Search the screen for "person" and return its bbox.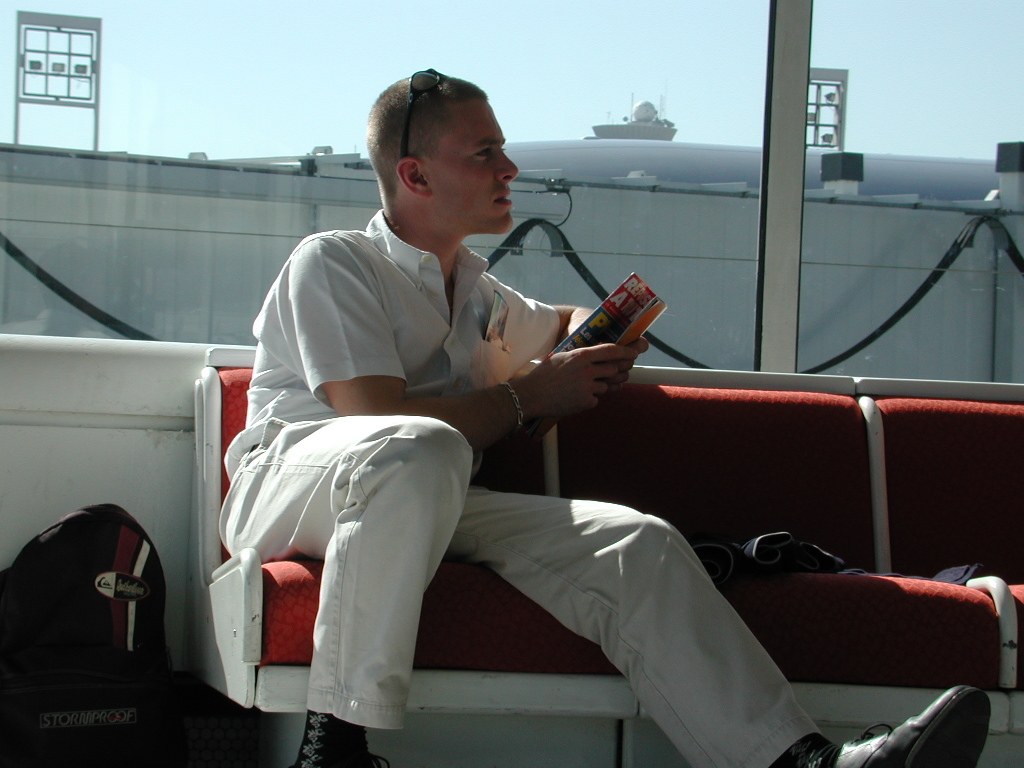
Found: (x1=184, y1=61, x2=987, y2=763).
